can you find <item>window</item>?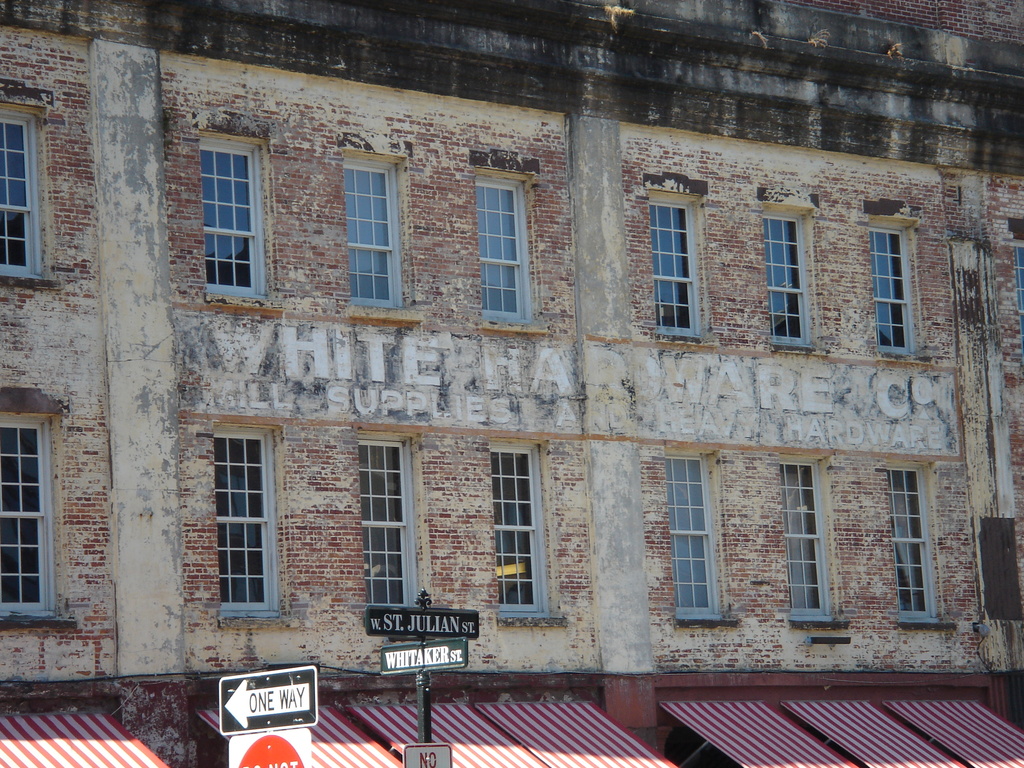
Yes, bounding box: left=467, top=172, right=529, bottom=320.
